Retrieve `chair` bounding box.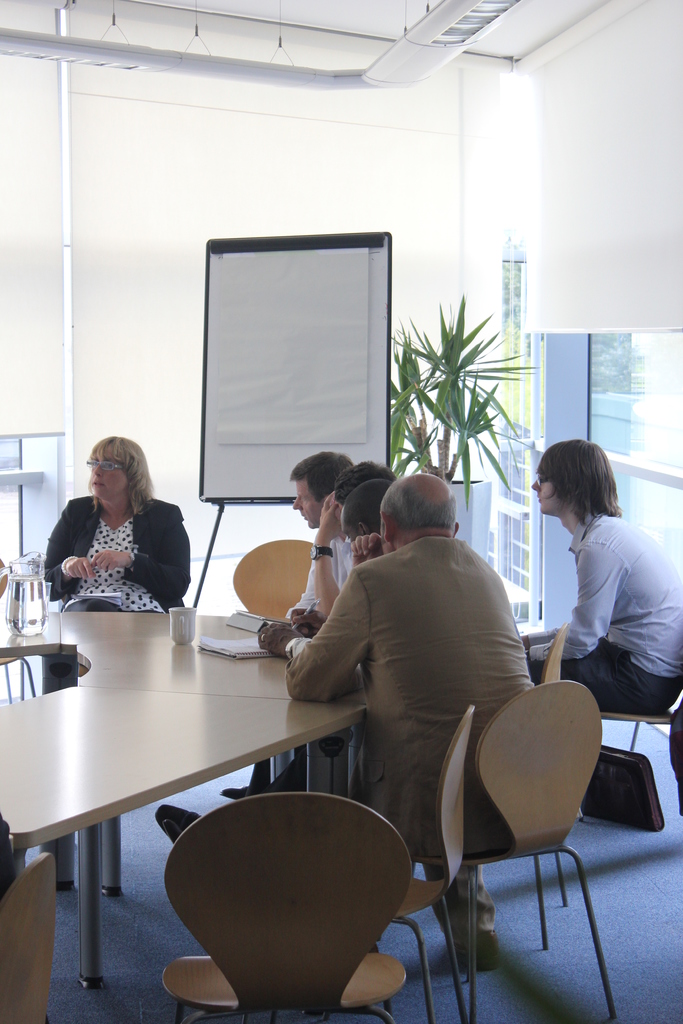
Bounding box: crop(167, 792, 416, 1023).
